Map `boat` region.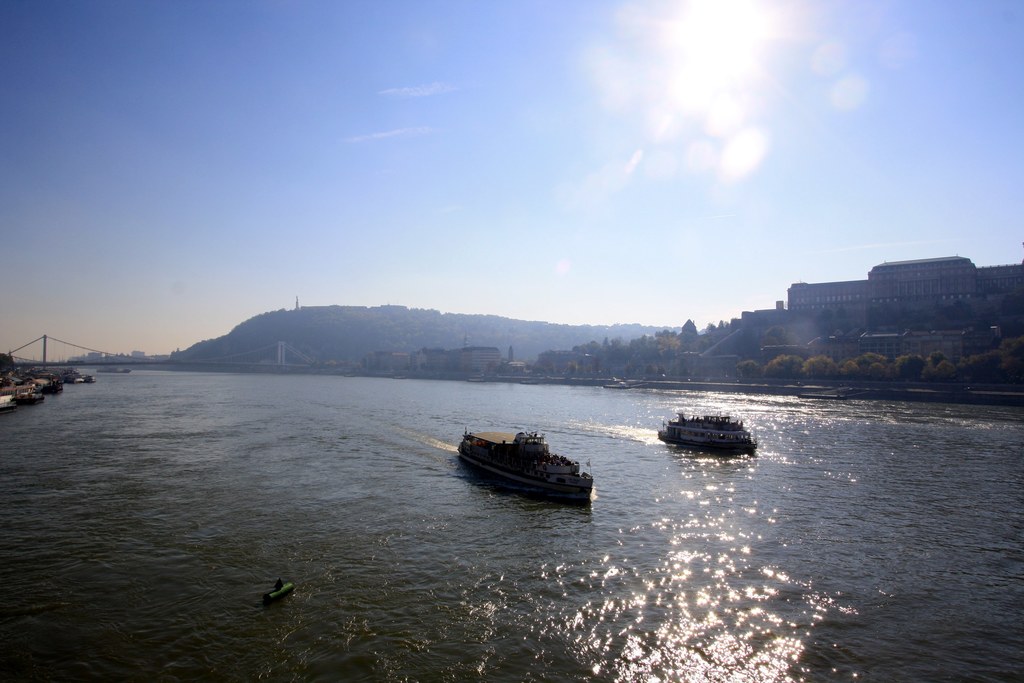
Mapped to box=[452, 422, 614, 497].
